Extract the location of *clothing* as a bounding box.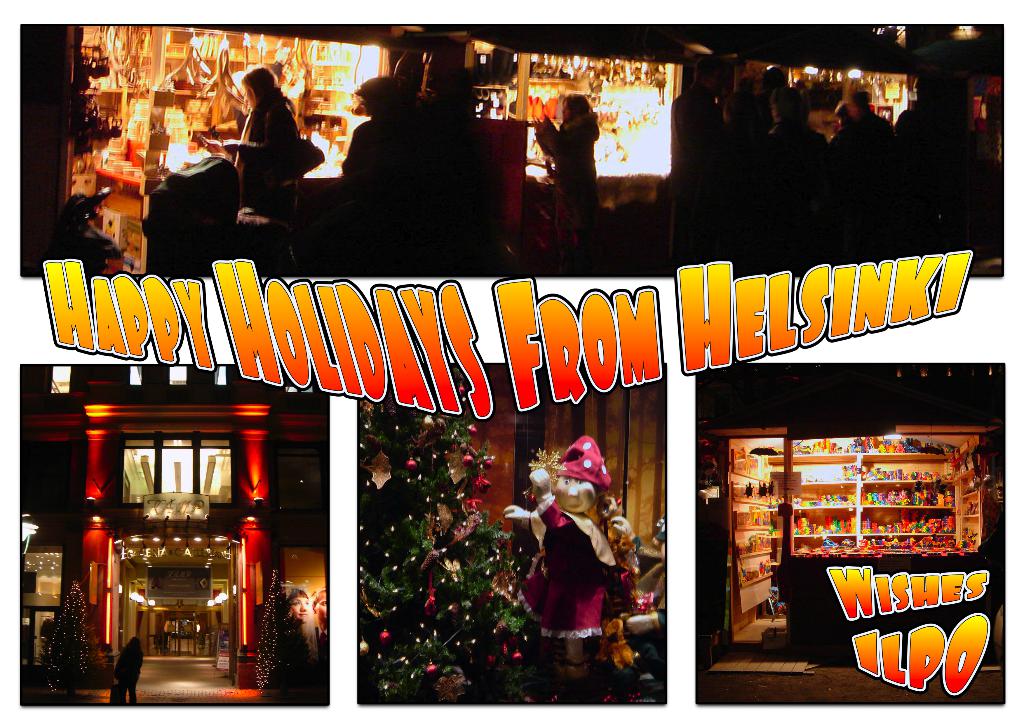
(x1=540, y1=117, x2=596, y2=240).
